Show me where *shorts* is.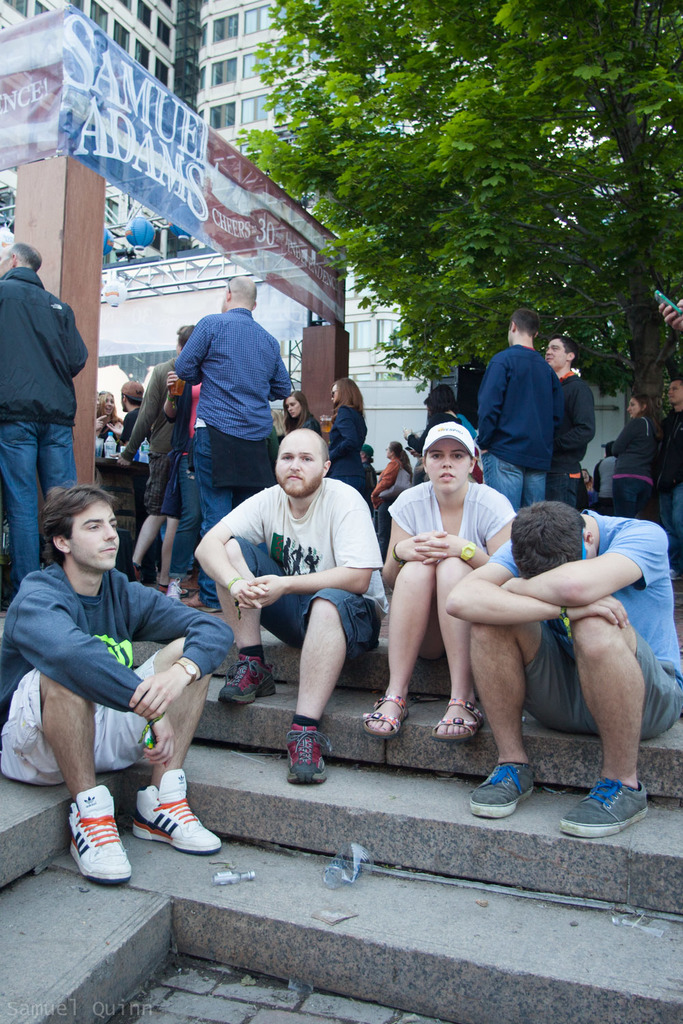
*shorts* is at box(229, 532, 379, 655).
